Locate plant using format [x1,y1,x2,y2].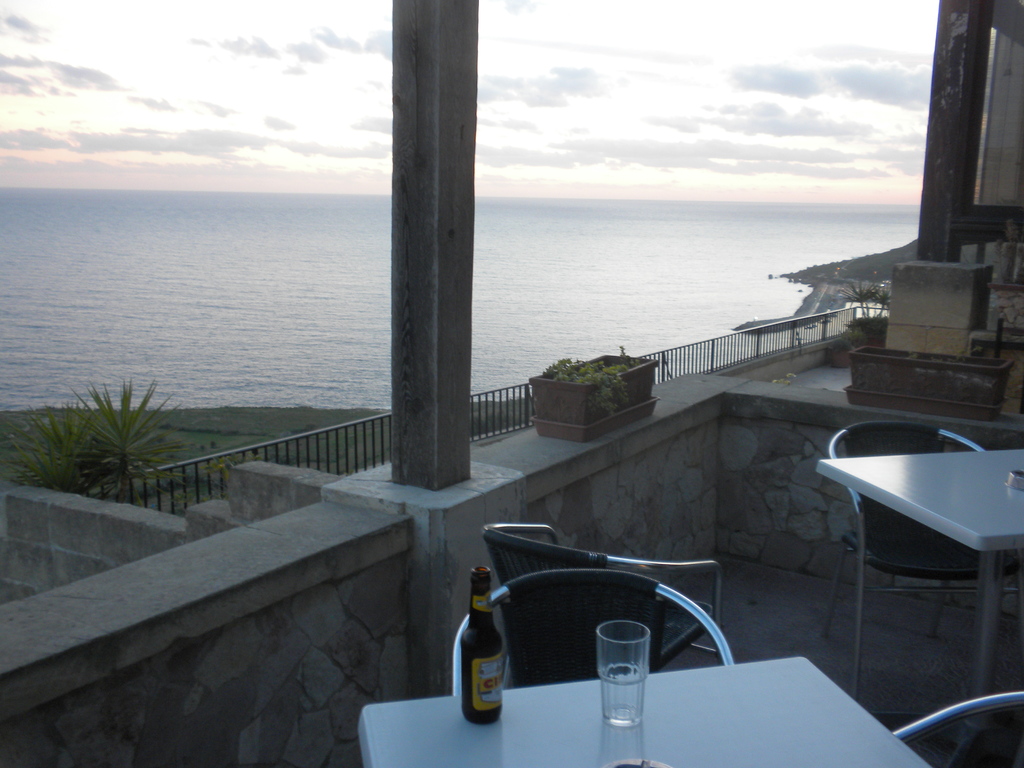
[824,332,852,358].
